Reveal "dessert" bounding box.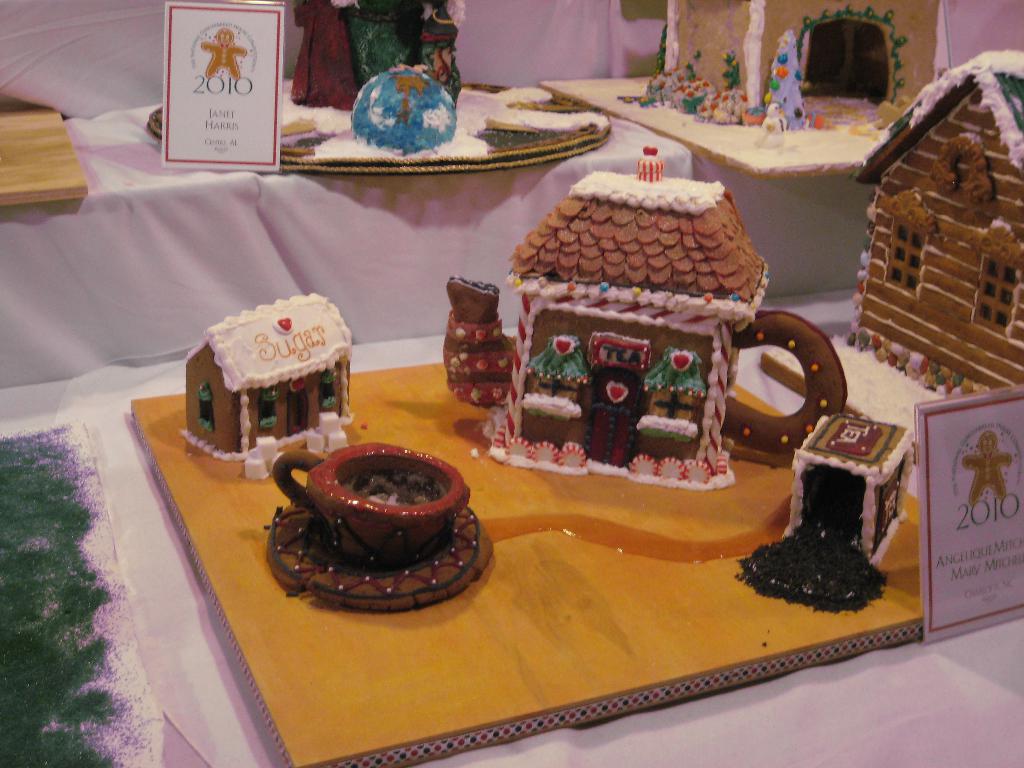
Revealed: Rect(622, 0, 954, 132).
